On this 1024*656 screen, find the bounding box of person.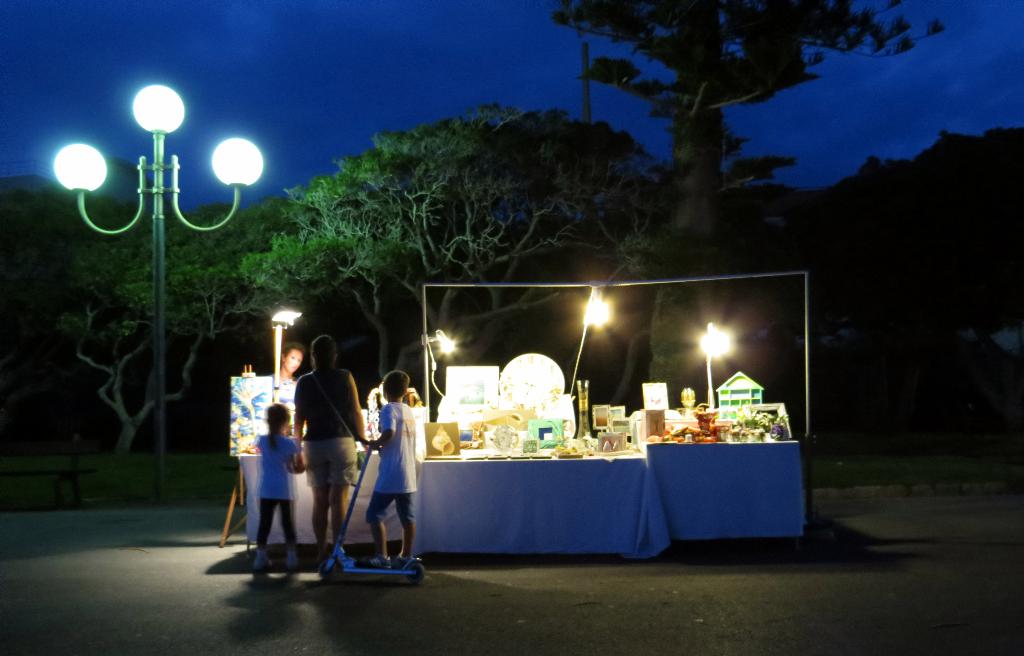
Bounding box: x1=260 y1=401 x2=305 y2=566.
